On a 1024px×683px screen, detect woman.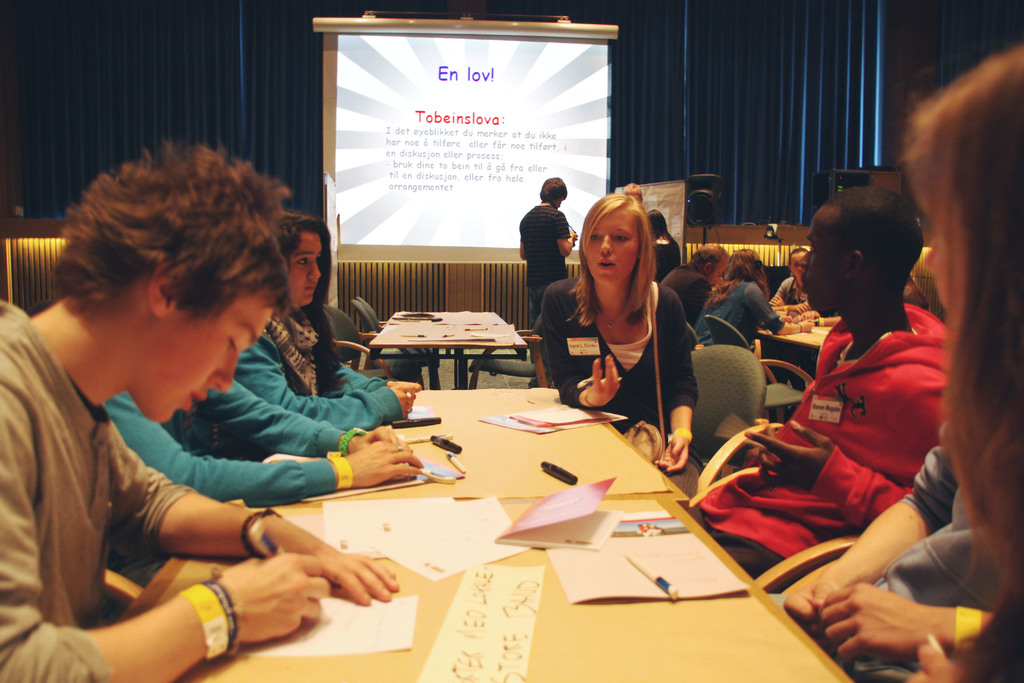
pyautogui.locateOnScreen(694, 247, 817, 358).
